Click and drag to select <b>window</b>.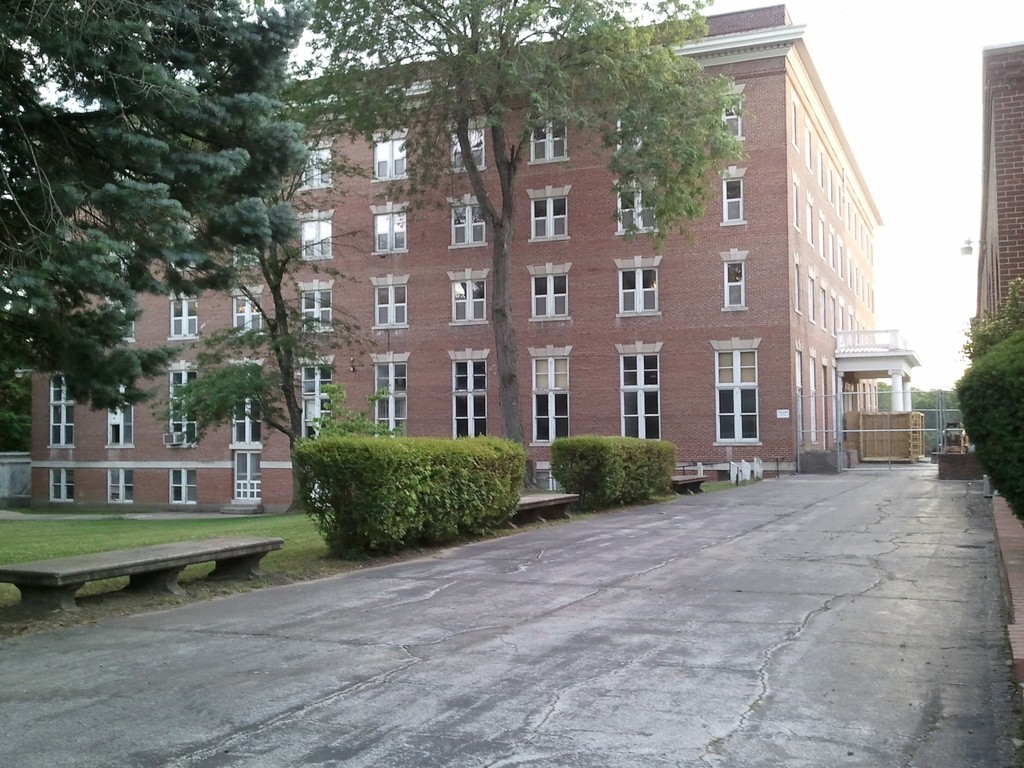
Selection: Rect(296, 209, 334, 262).
